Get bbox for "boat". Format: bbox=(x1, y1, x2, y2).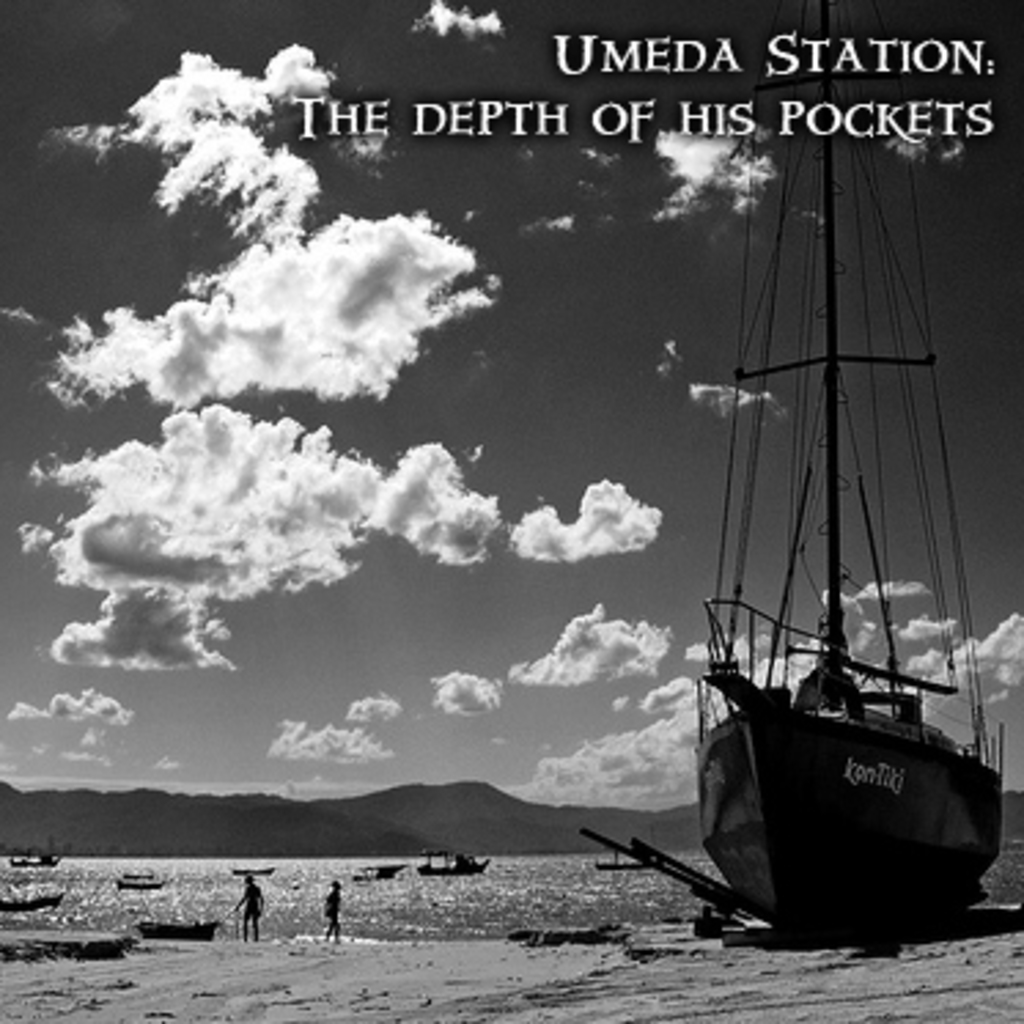
bbox=(642, 124, 1010, 986).
